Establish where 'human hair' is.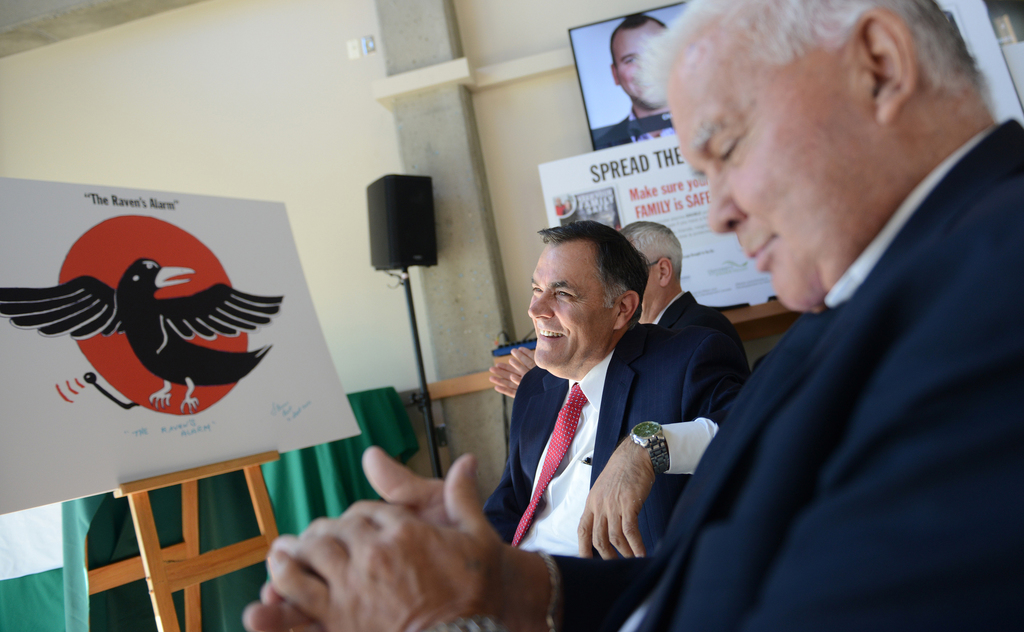
Established at 632,0,993,117.
